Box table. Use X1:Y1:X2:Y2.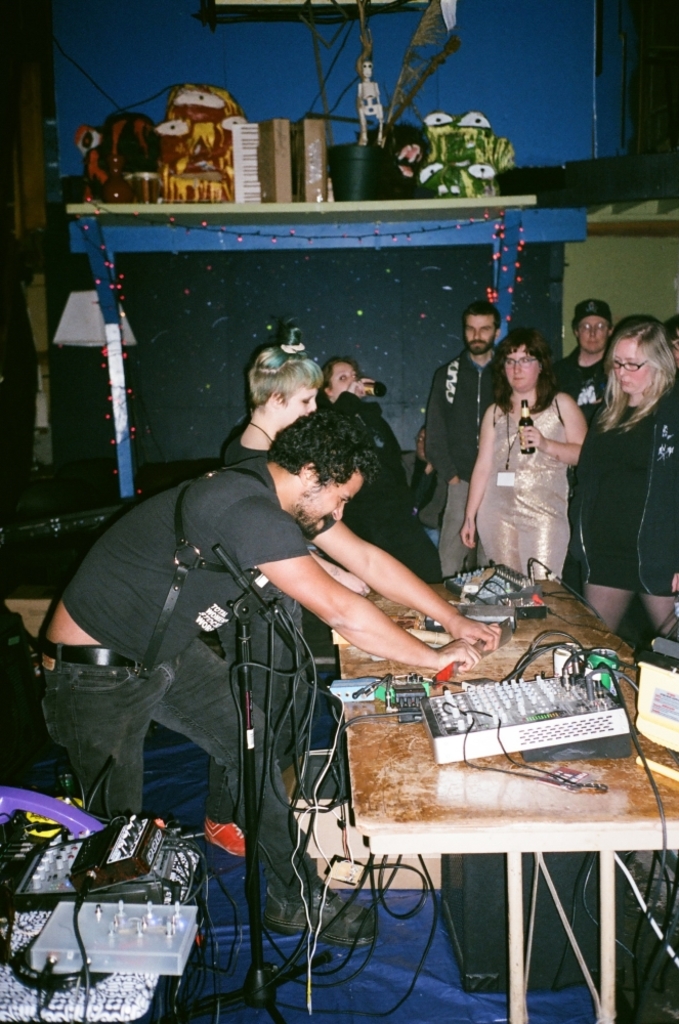
314:666:678:1018.
